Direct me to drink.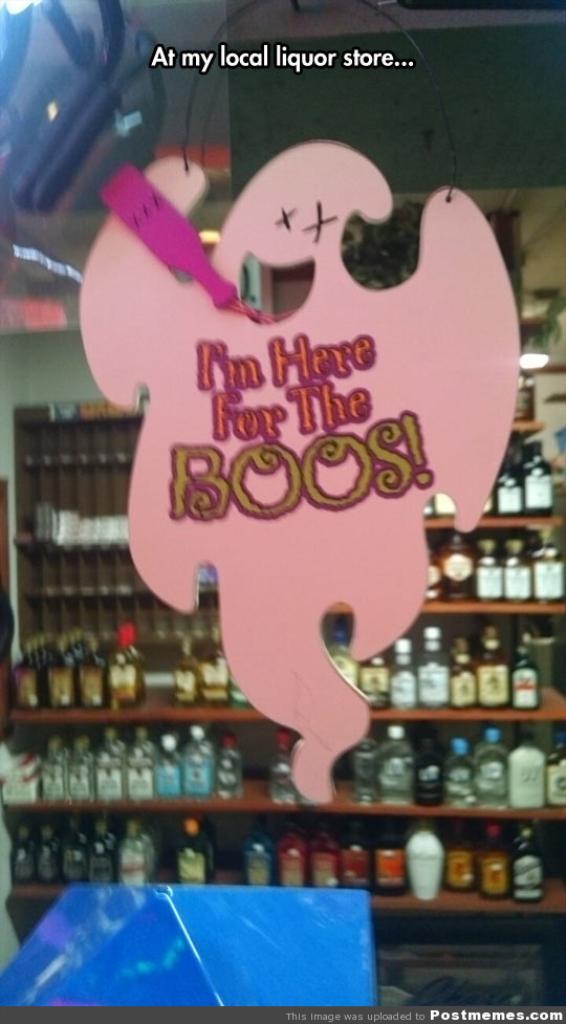
Direction: [109,629,135,710].
